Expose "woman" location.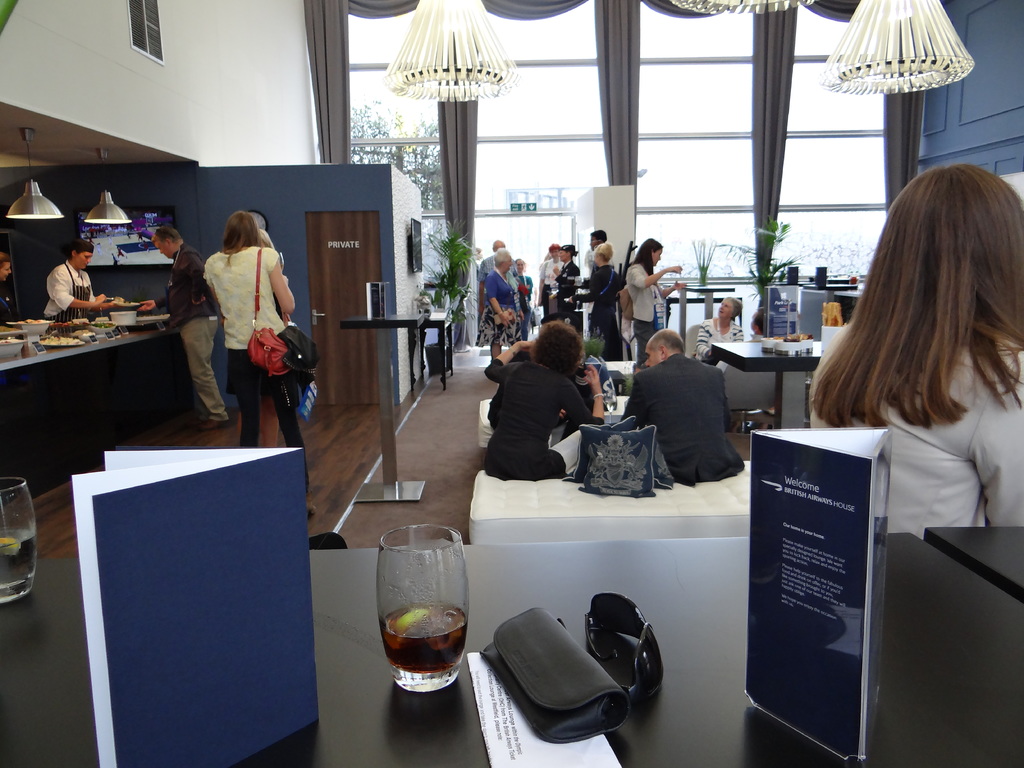
Exposed at <bbox>815, 163, 1023, 540</bbox>.
